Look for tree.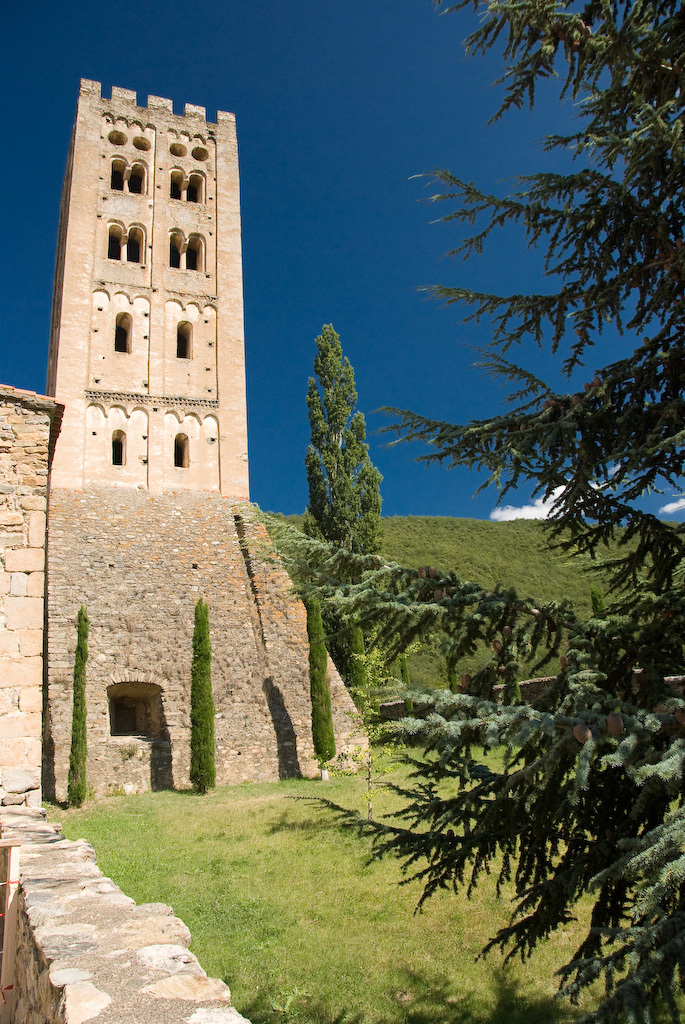
Found: <region>62, 608, 91, 806</region>.
